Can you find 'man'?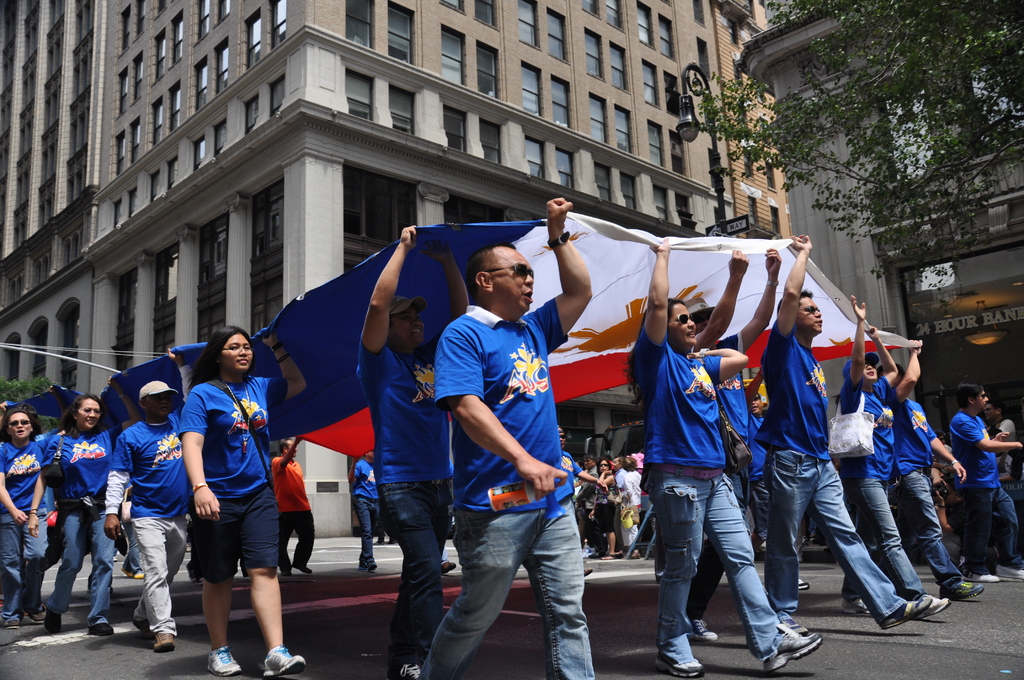
Yes, bounding box: [left=415, top=261, right=605, bottom=679].
